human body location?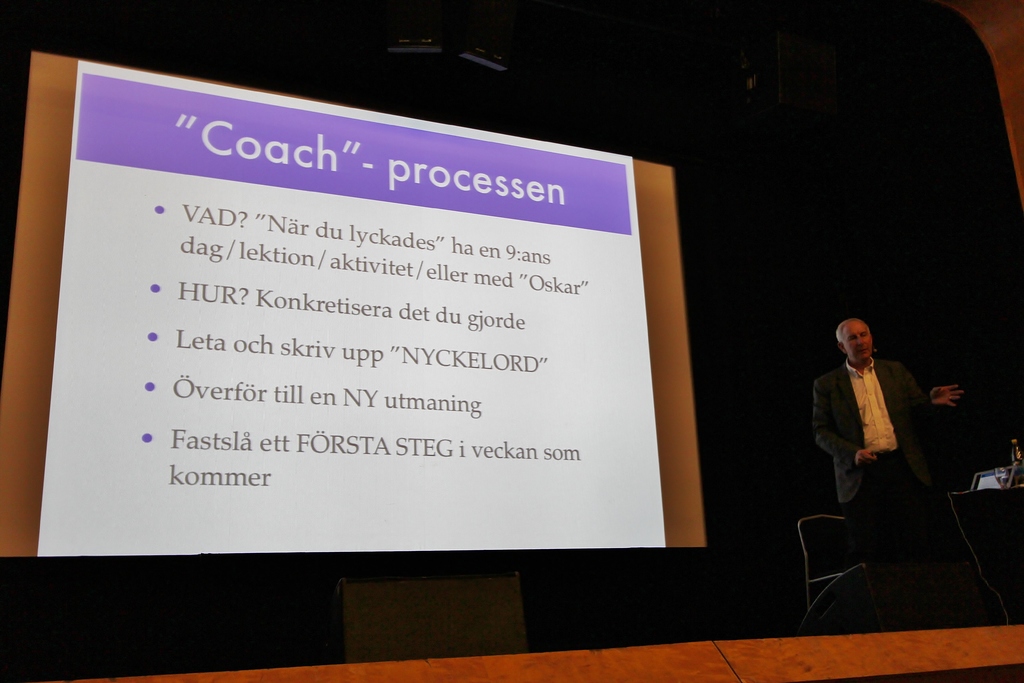
(x1=813, y1=290, x2=959, y2=591)
